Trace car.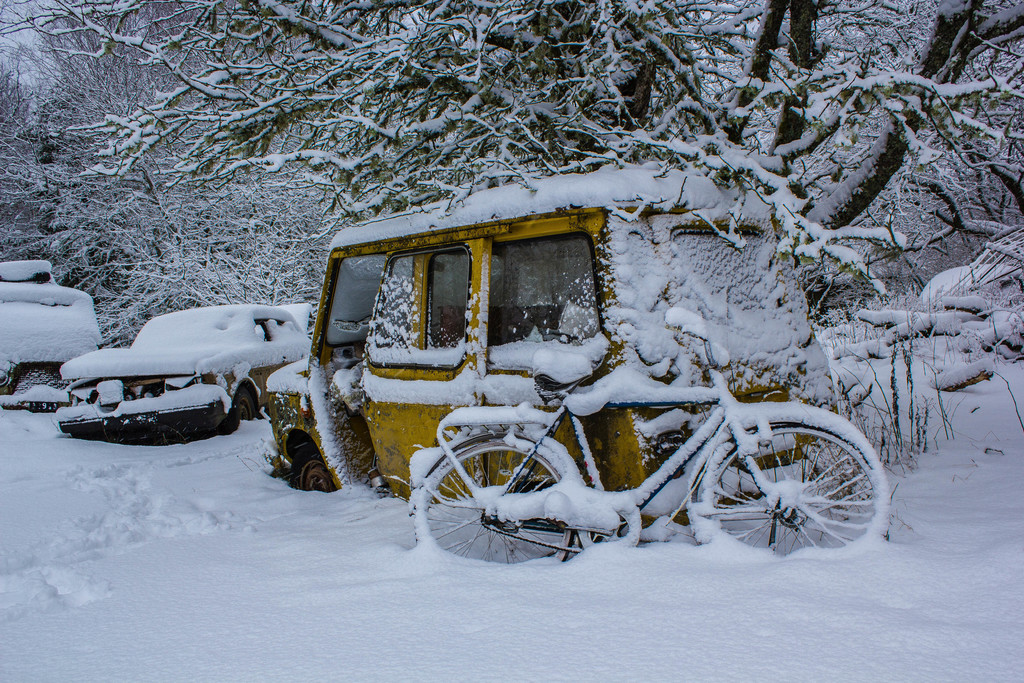
Traced to BBox(60, 308, 310, 438).
